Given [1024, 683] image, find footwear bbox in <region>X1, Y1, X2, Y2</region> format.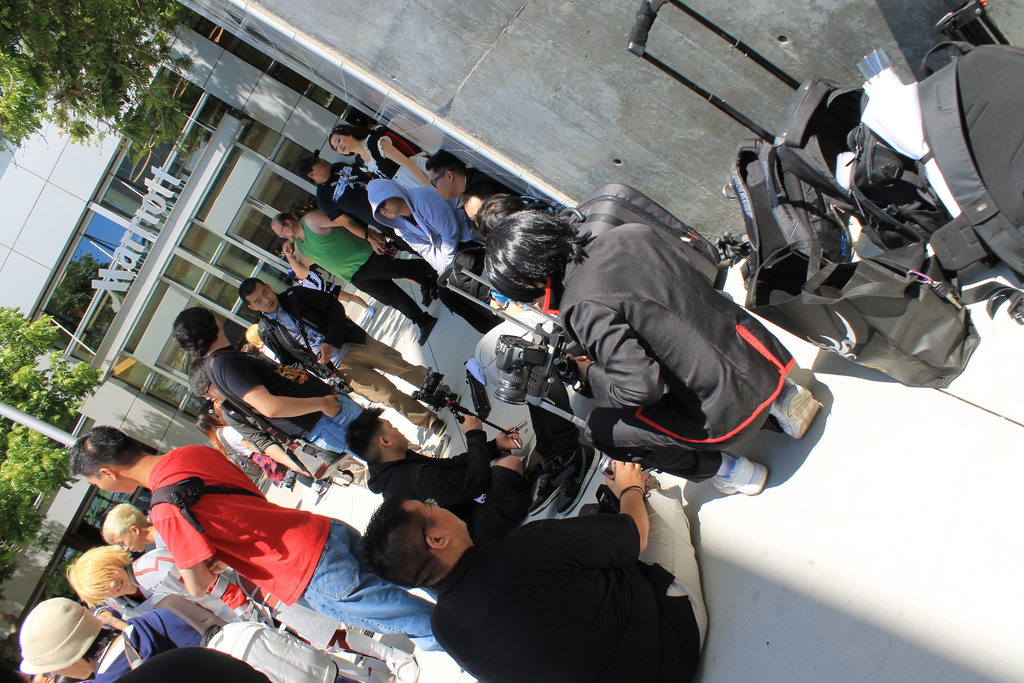
<region>528, 467, 557, 517</region>.
